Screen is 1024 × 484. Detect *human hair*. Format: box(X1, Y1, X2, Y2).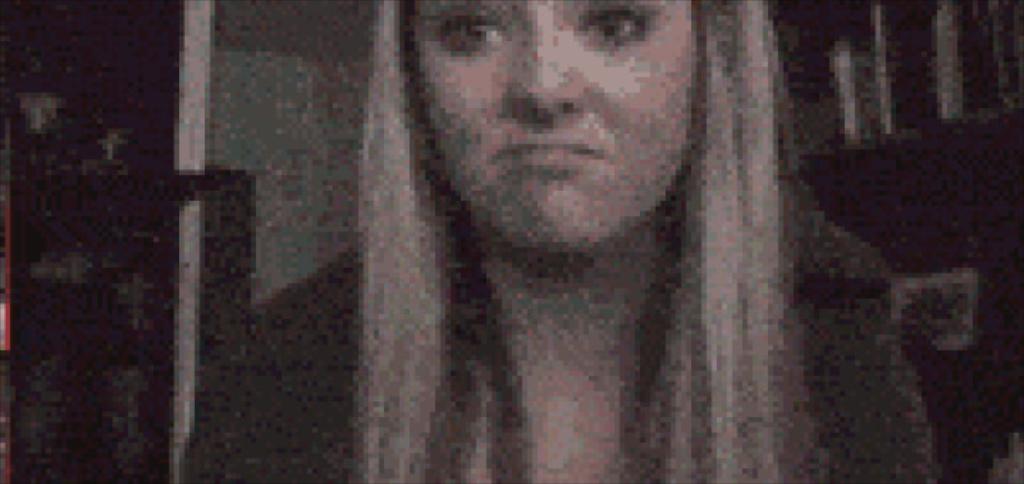
box(259, 10, 863, 450).
